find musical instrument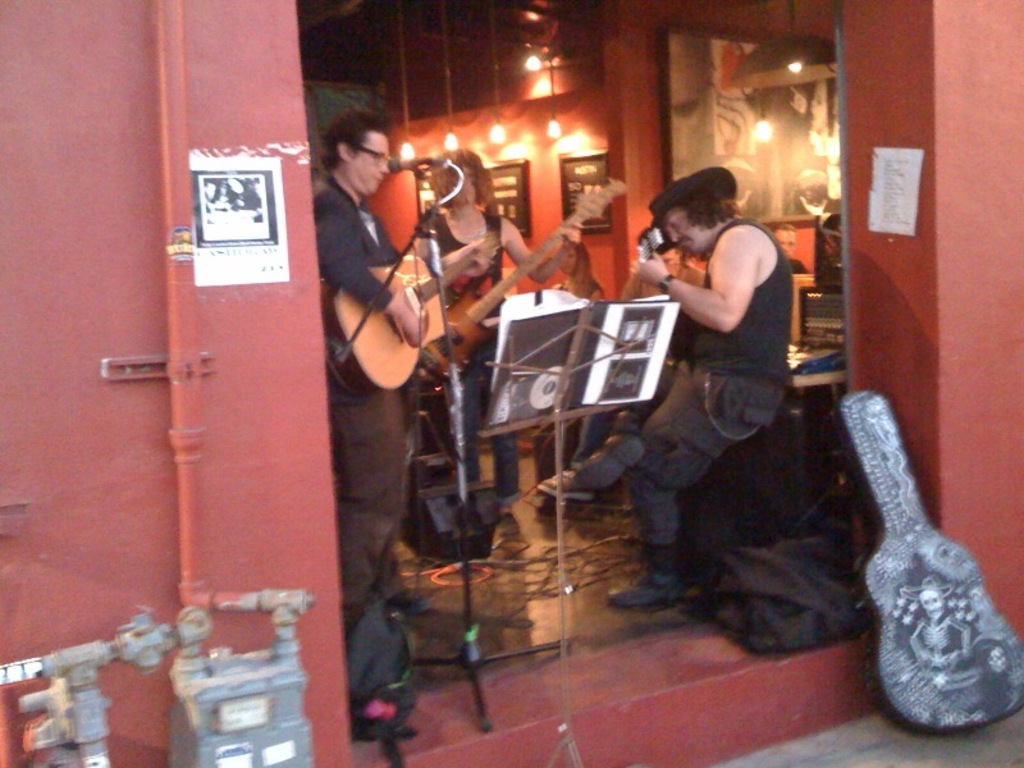
(left=832, top=388, right=1023, bottom=739)
